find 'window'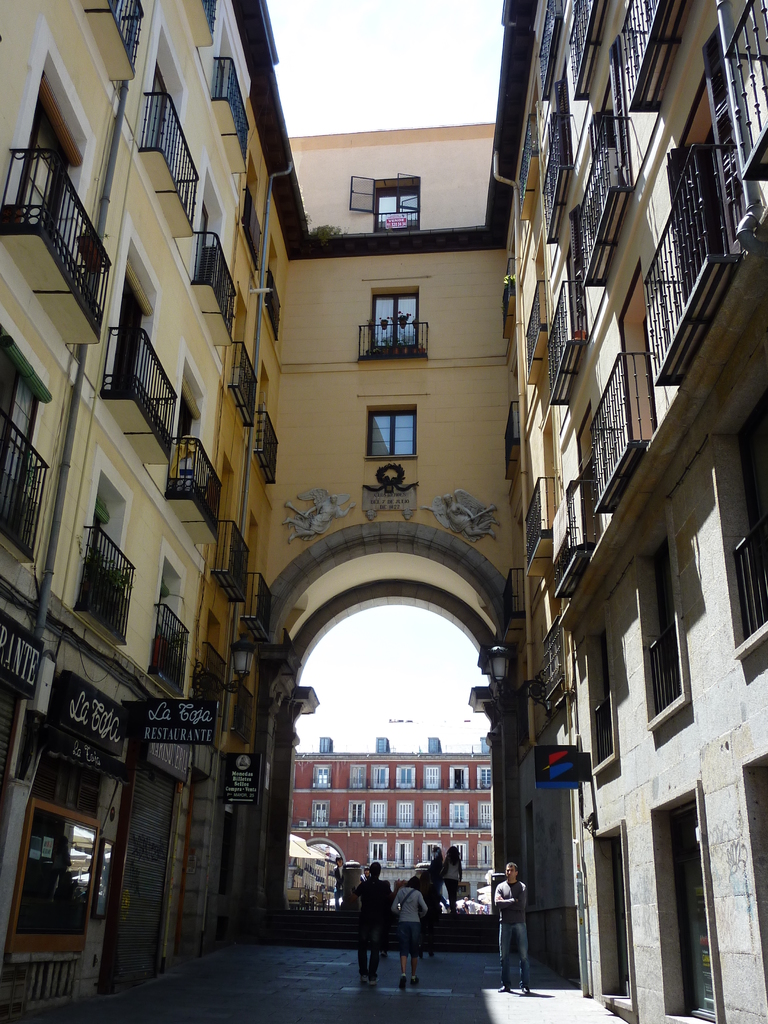
{"x1": 641, "y1": 317, "x2": 655, "y2": 432}
